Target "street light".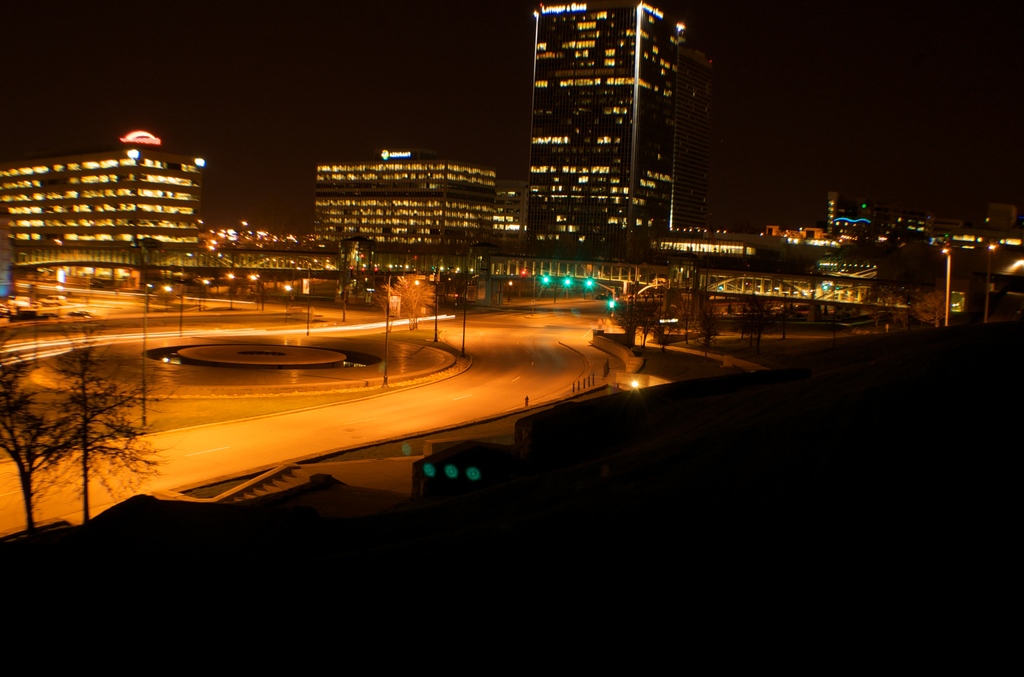
Target region: 142:281:151:309.
